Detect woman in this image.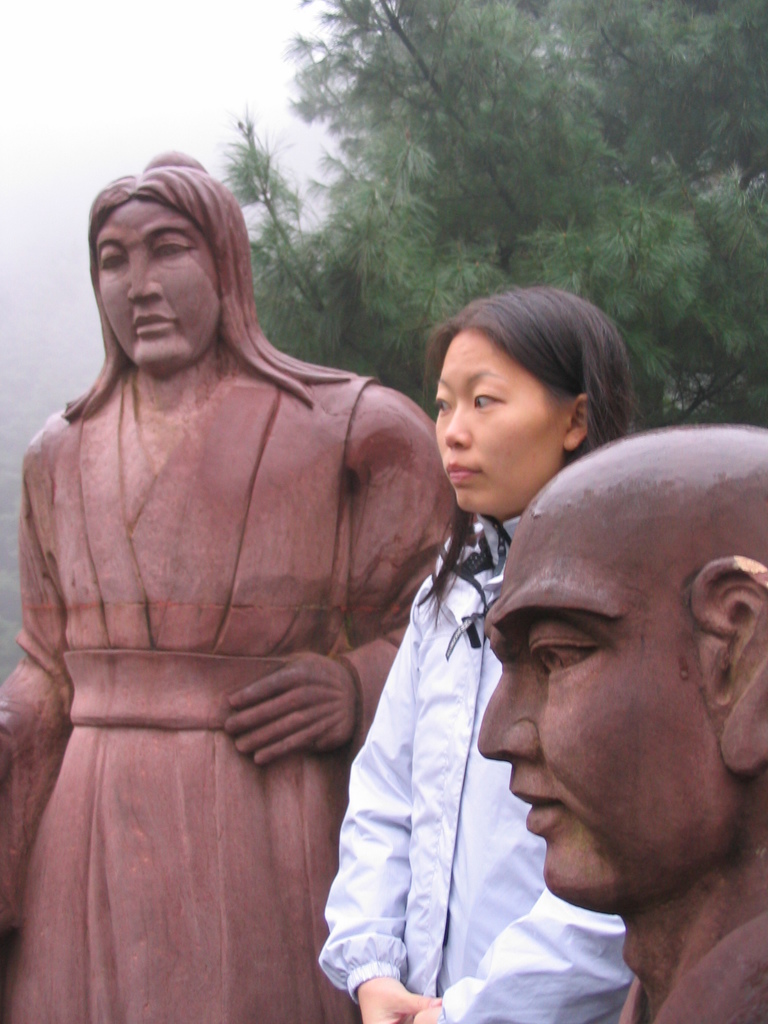
Detection: bbox=[34, 139, 482, 995].
